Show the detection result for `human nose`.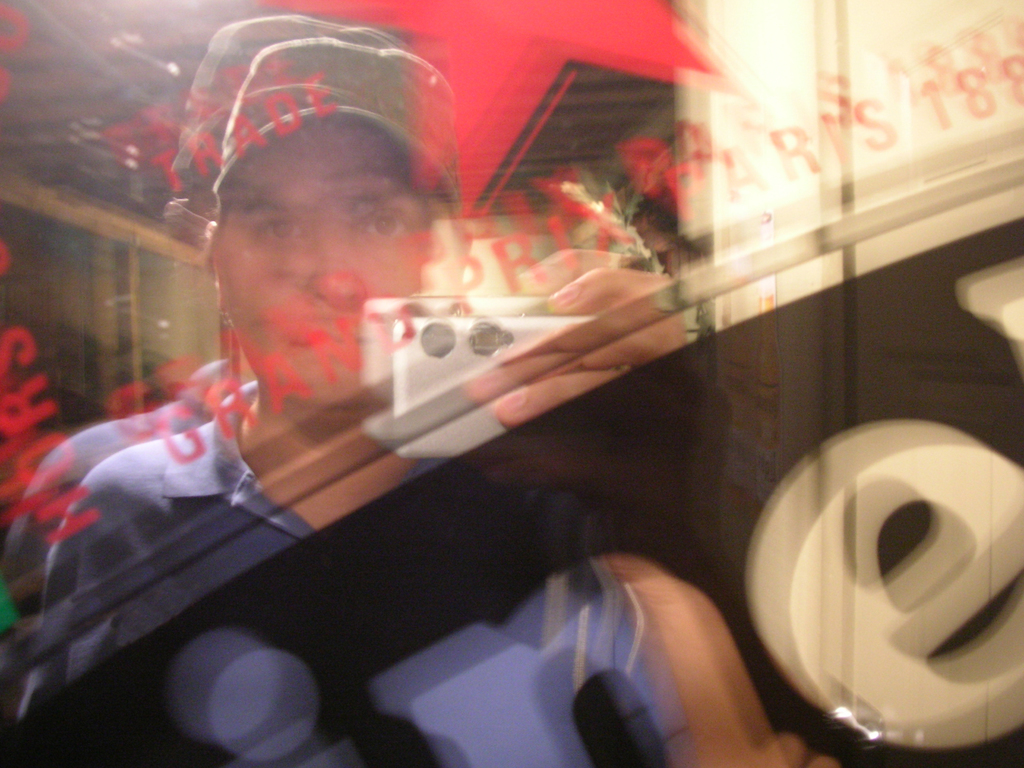
bbox=[292, 213, 372, 307].
